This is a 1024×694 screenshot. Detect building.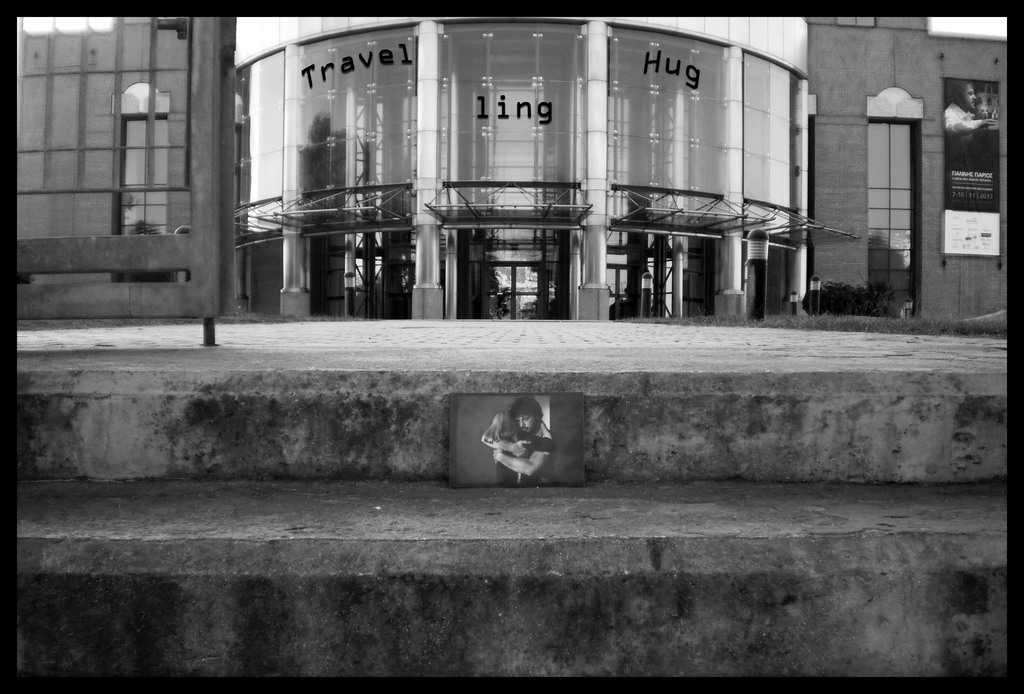
17/17/1007/320.
